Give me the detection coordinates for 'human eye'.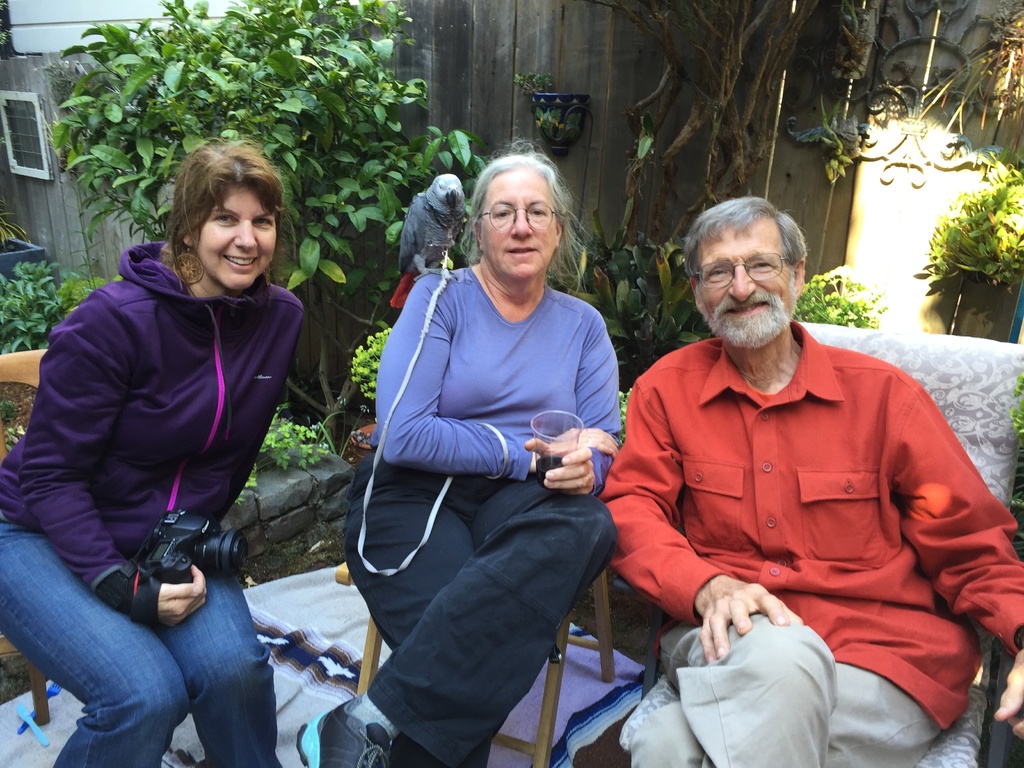
crop(751, 262, 779, 273).
